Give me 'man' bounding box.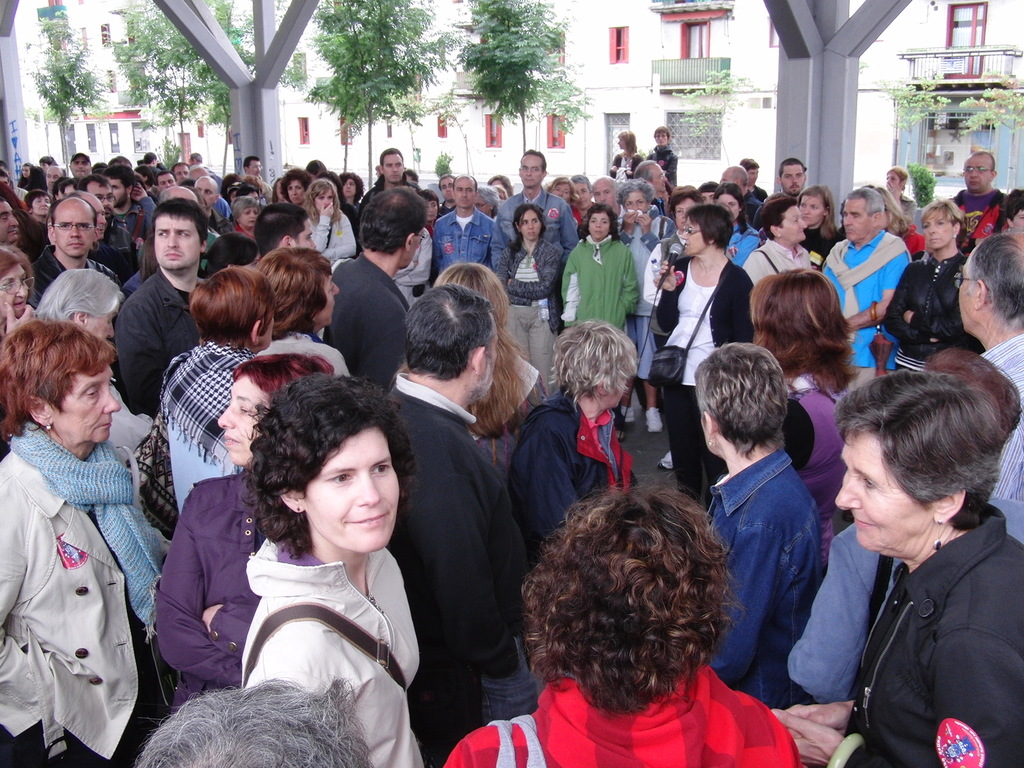
(x1=439, y1=173, x2=456, y2=214).
